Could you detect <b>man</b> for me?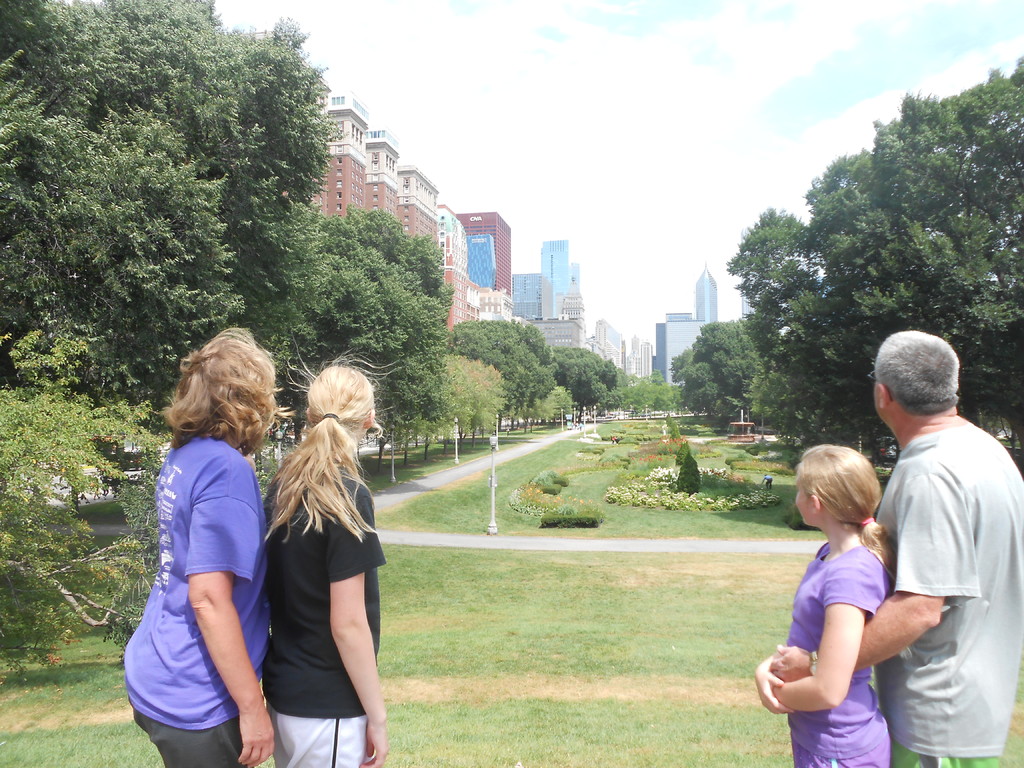
Detection result: region(792, 337, 991, 745).
